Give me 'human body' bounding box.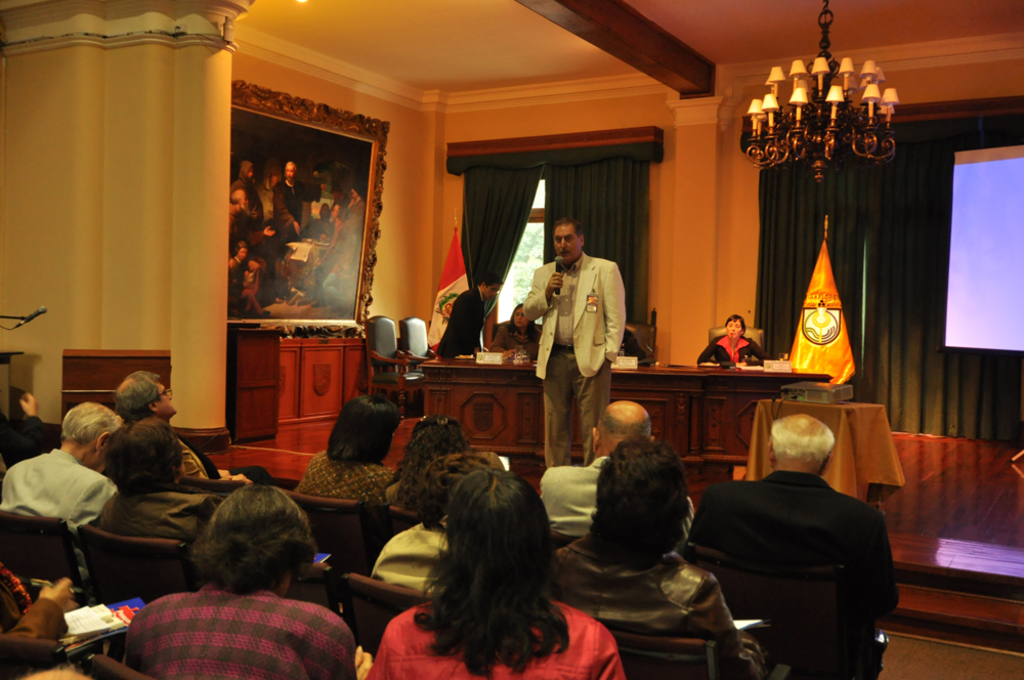
85,486,219,548.
